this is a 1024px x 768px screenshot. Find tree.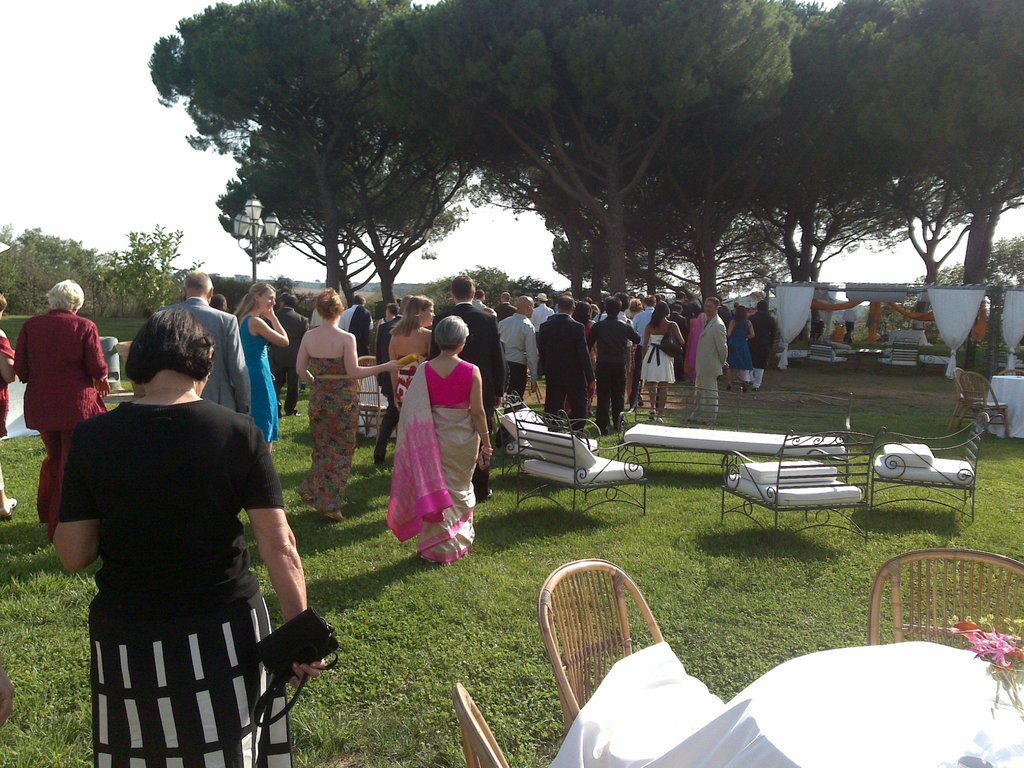
Bounding box: <bbox>975, 234, 1023, 346</bbox>.
